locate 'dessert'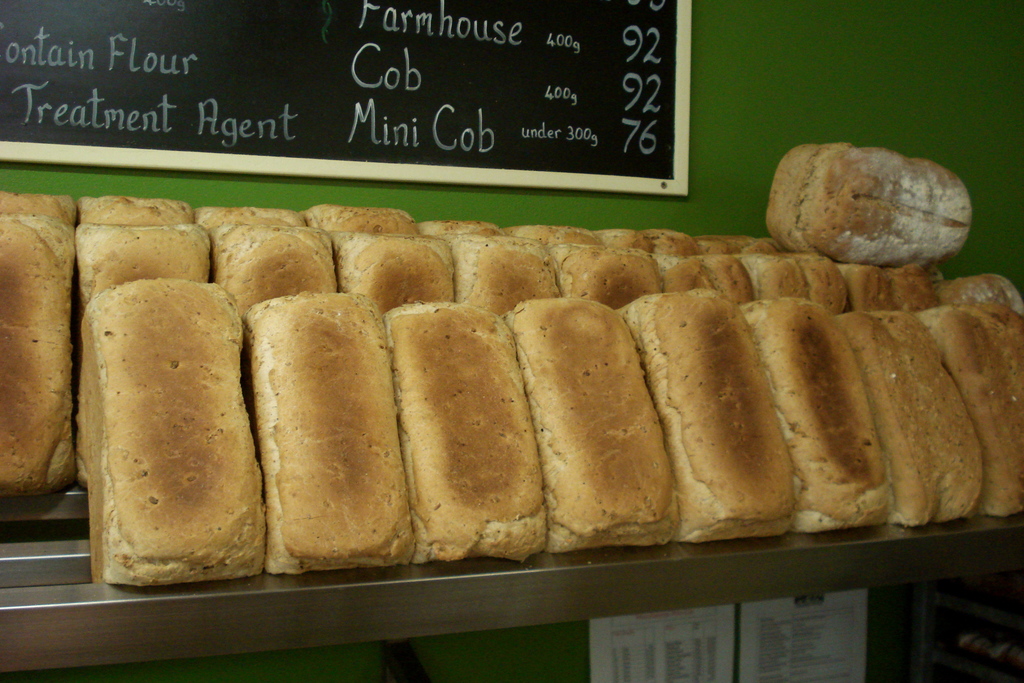
[x1=57, y1=218, x2=221, y2=273]
